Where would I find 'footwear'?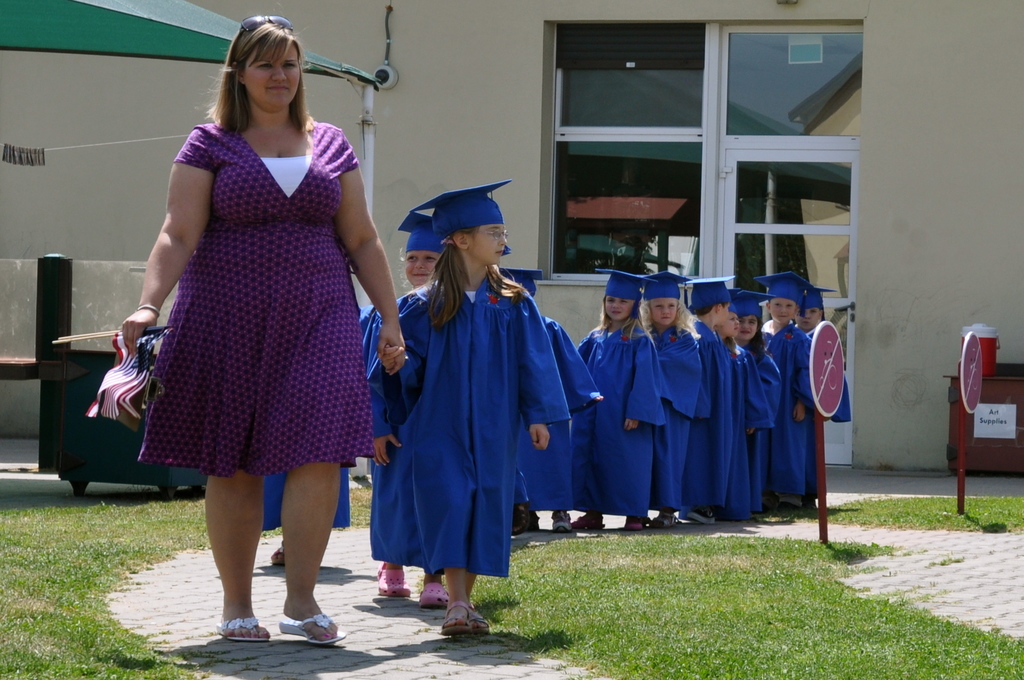
At 551:503:573:534.
